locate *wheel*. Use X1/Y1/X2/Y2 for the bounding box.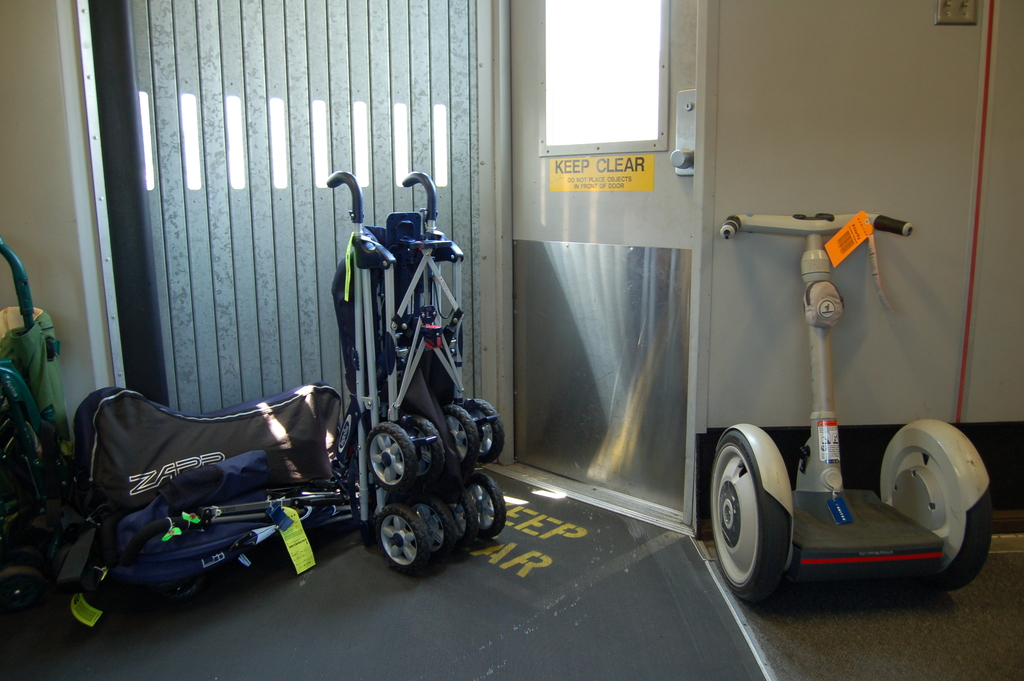
0/567/49/632.
